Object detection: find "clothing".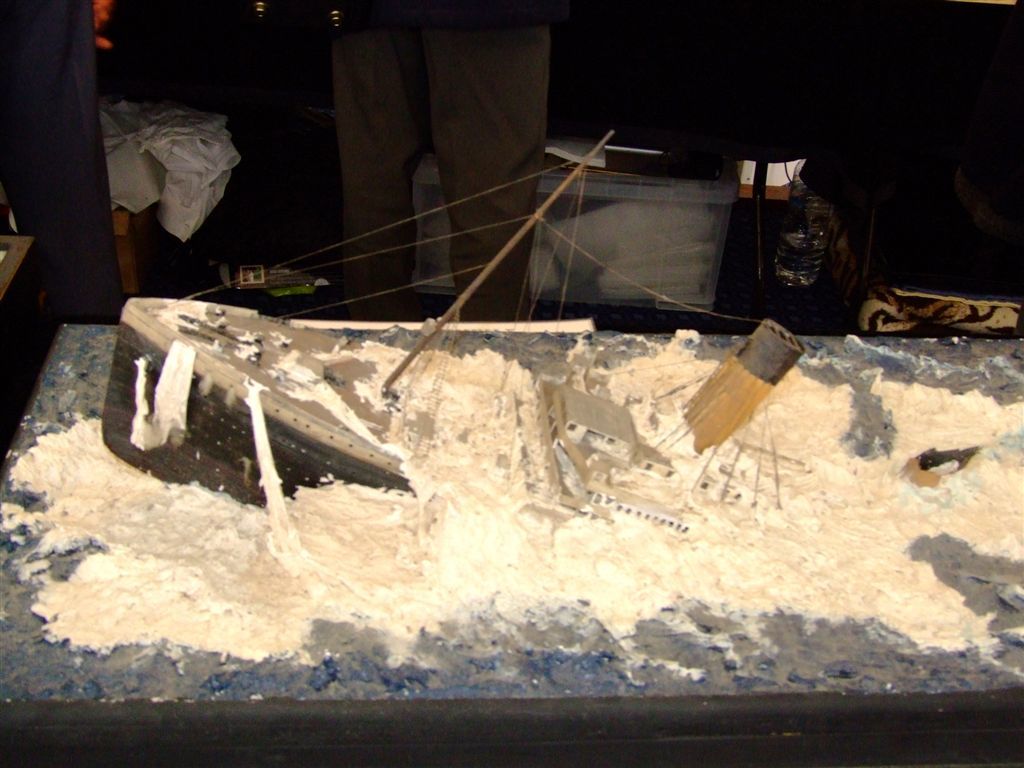
l=329, t=22, r=550, b=323.
